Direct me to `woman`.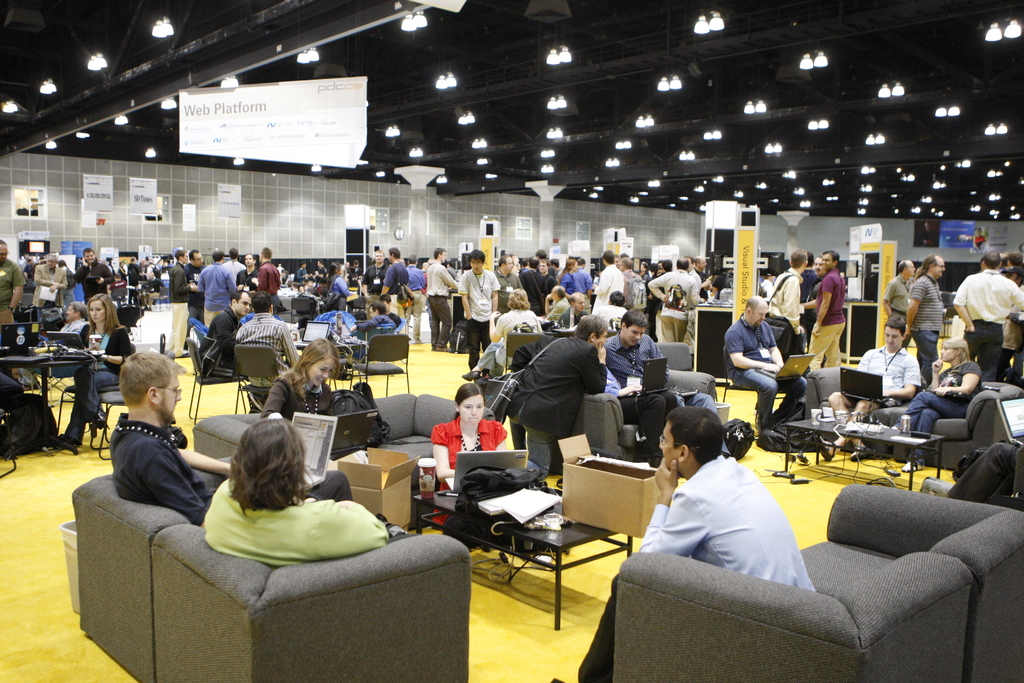
Direction: x1=556 y1=258 x2=579 y2=300.
